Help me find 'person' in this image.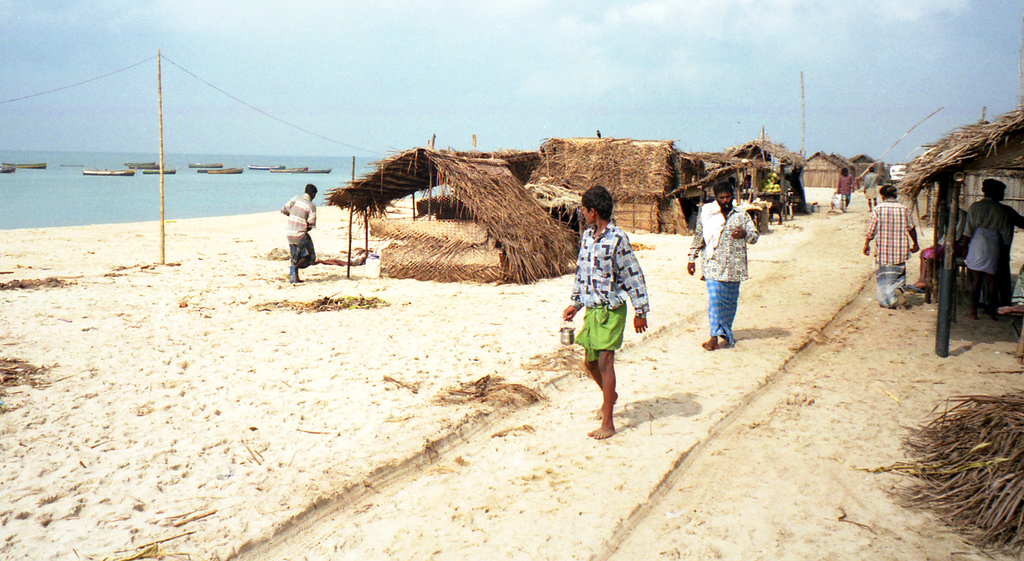
Found it: {"x1": 962, "y1": 179, "x2": 1023, "y2": 320}.
